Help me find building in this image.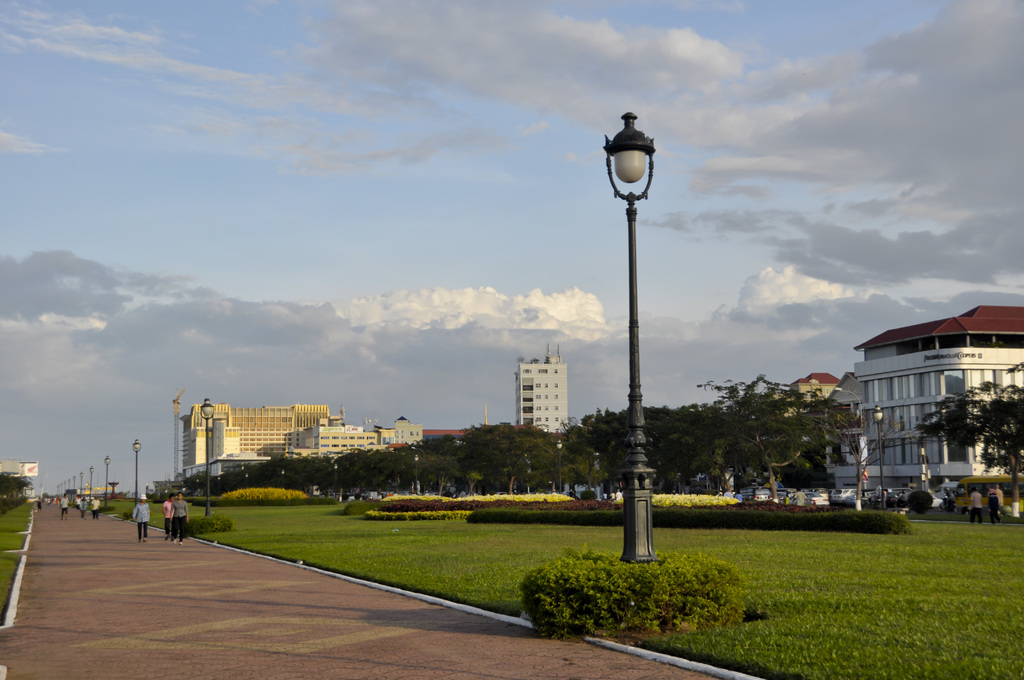
Found it: l=515, t=357, r=570, b=432.
